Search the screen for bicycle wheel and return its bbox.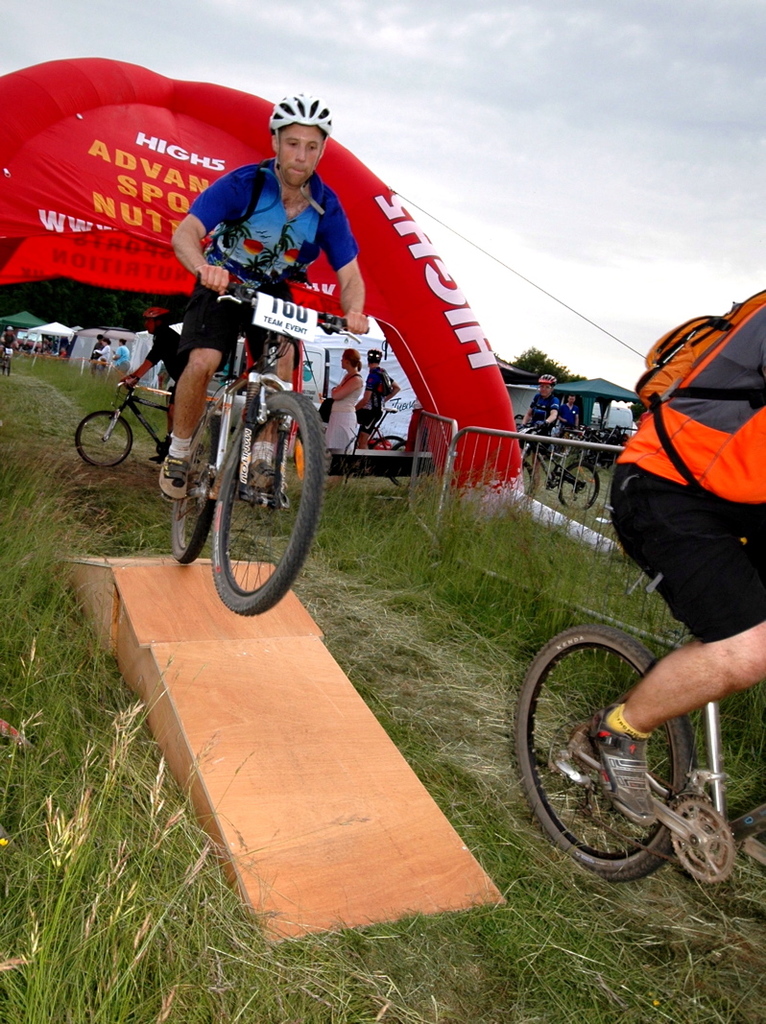
Found: [left=344, top=432, right=361, bottom=468].
